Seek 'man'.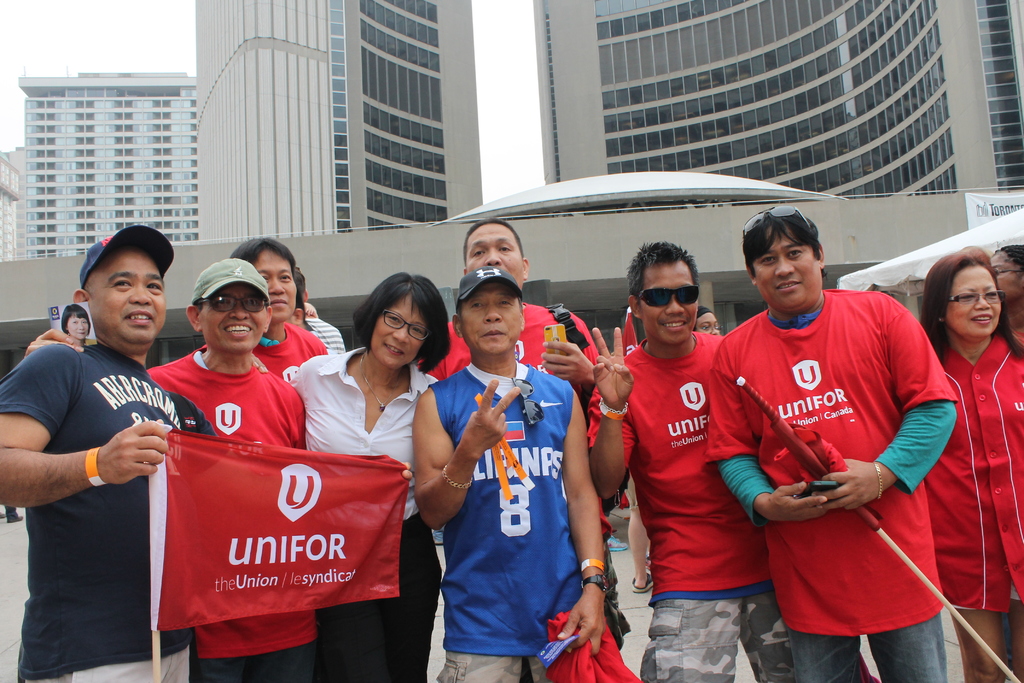
[928,251,1023,682].
